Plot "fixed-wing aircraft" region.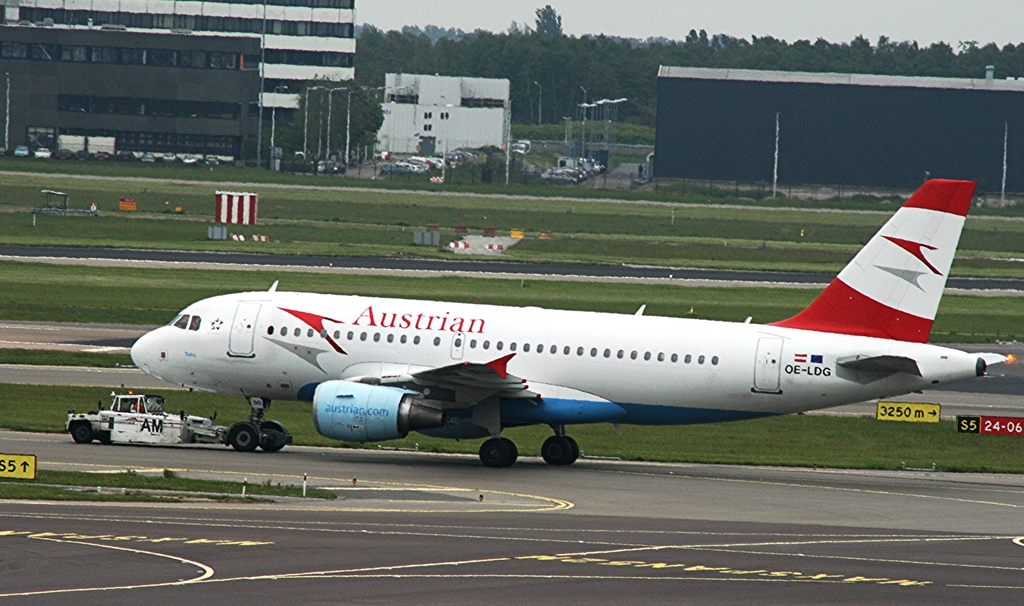
Plotted at l=127, t=175, r=1012, b=466.
